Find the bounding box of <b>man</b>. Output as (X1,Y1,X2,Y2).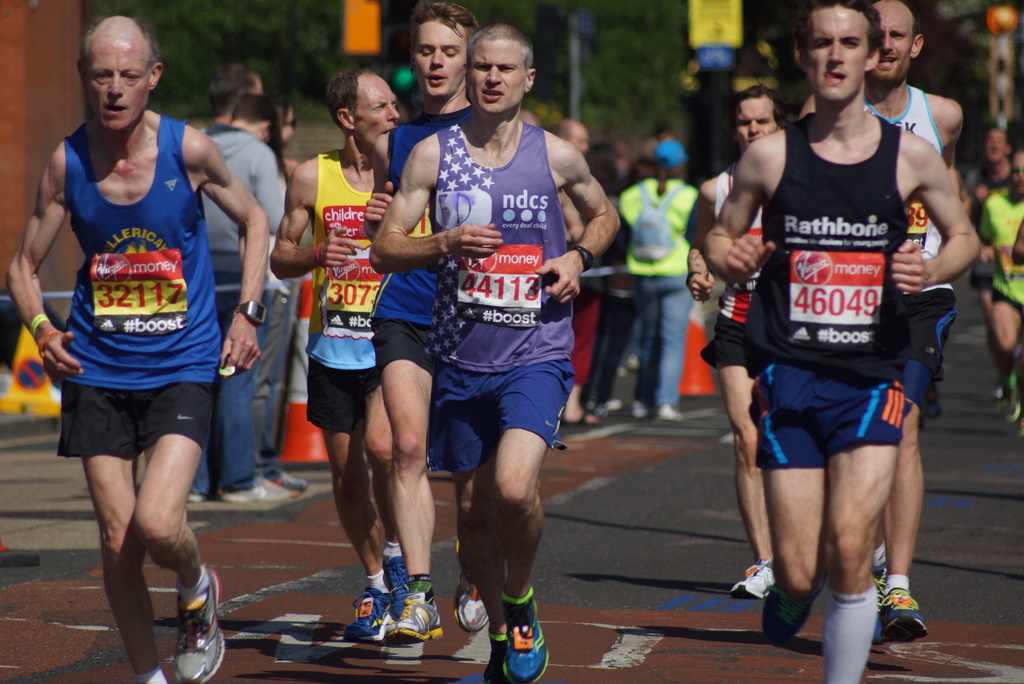
(688,82,793,599).
